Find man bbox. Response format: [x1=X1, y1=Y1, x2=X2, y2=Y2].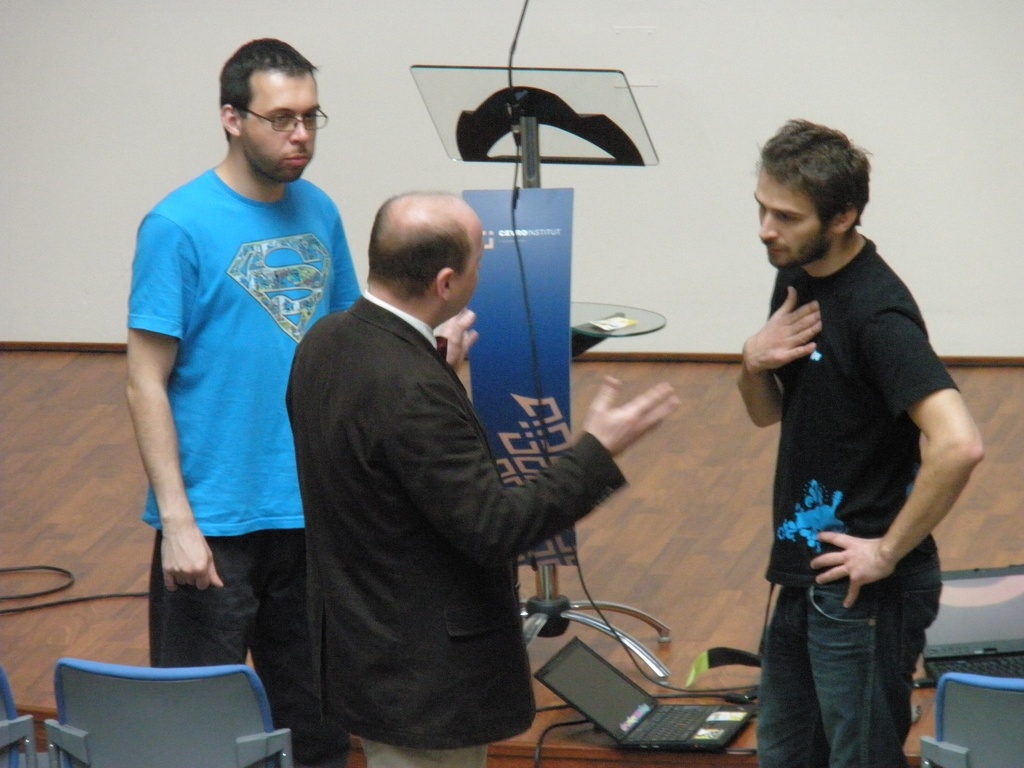
[x1=742, y1=114, x2=985, y2=767].
